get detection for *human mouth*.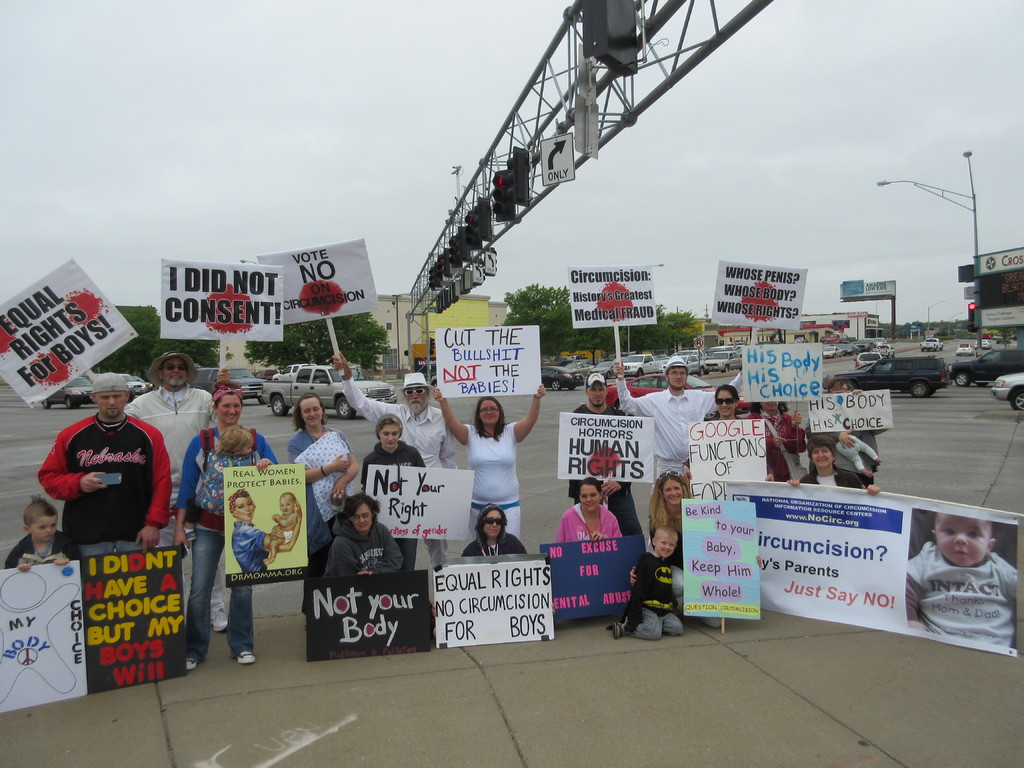
Detection: <bbox>671, 499, 678, 500</bbox>.
